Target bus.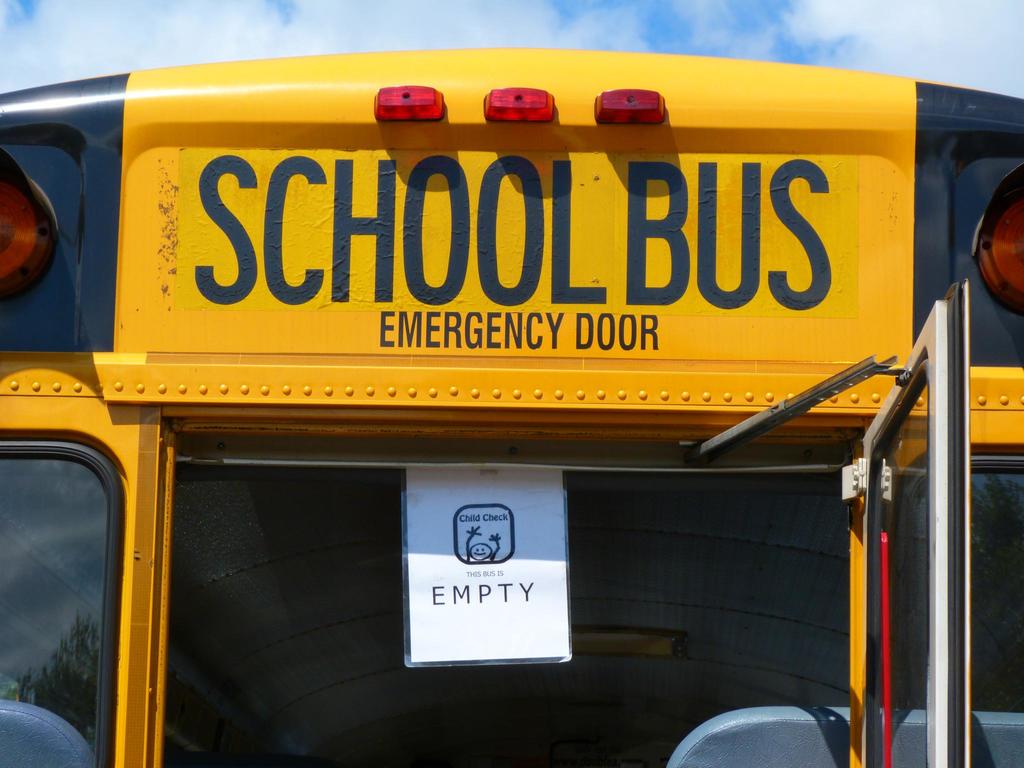
Target region: bbox=(0, 46, 1022, 767).
